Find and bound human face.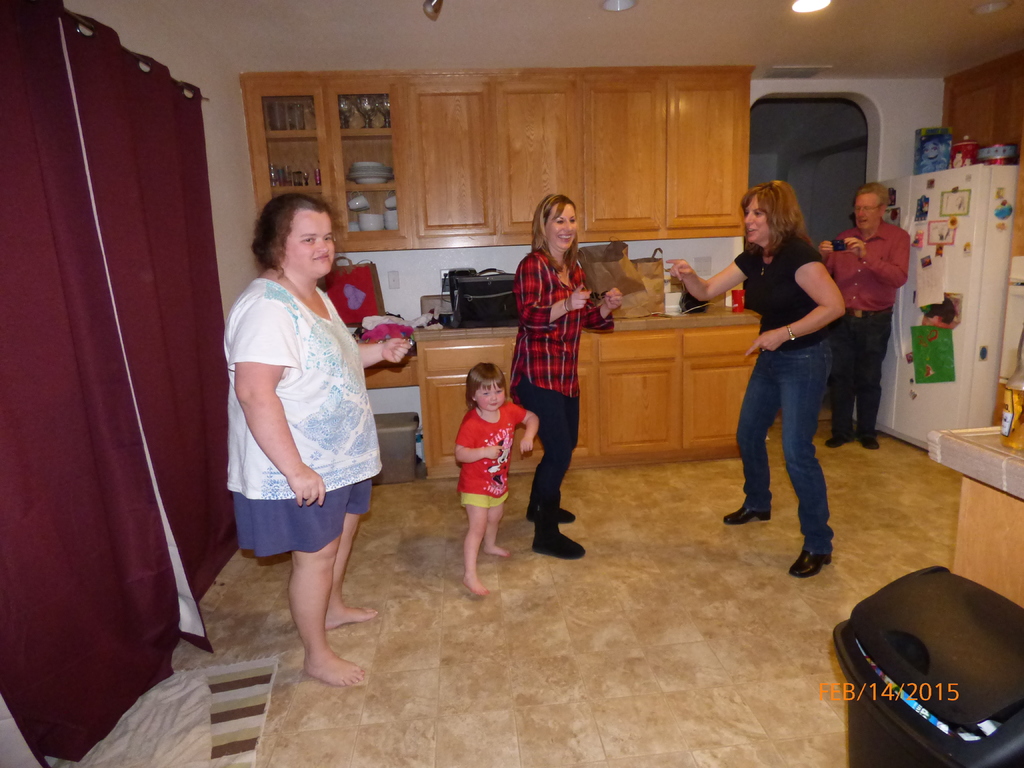
Bound: crop(285, 209, 338, 282).
